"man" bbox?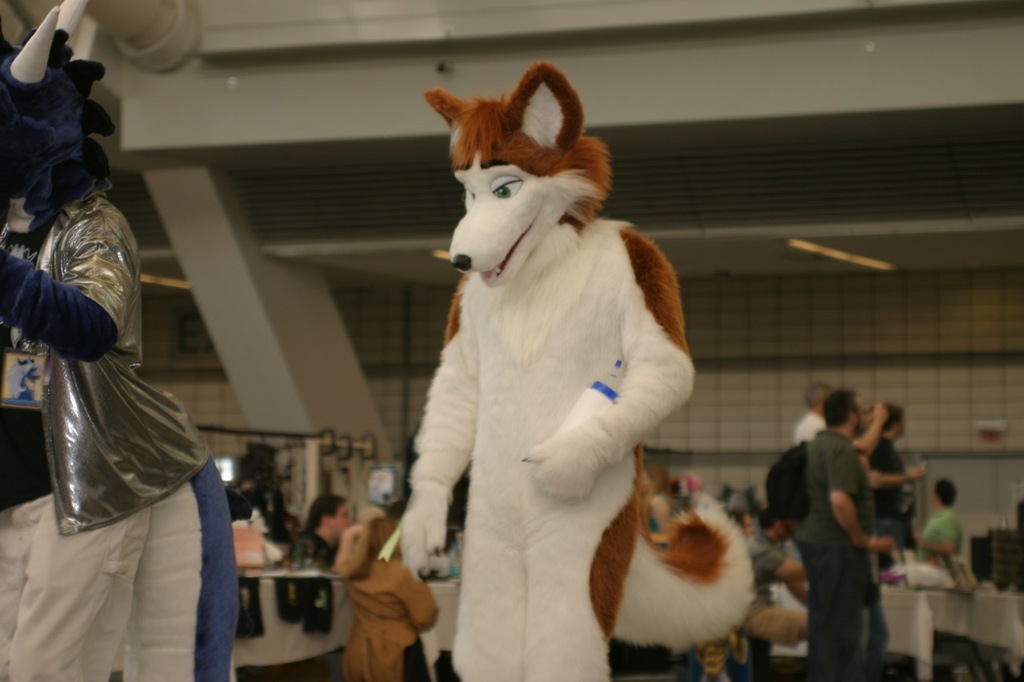
{"left": 291, "top": 494, "right": 359, "bottom": 614}
